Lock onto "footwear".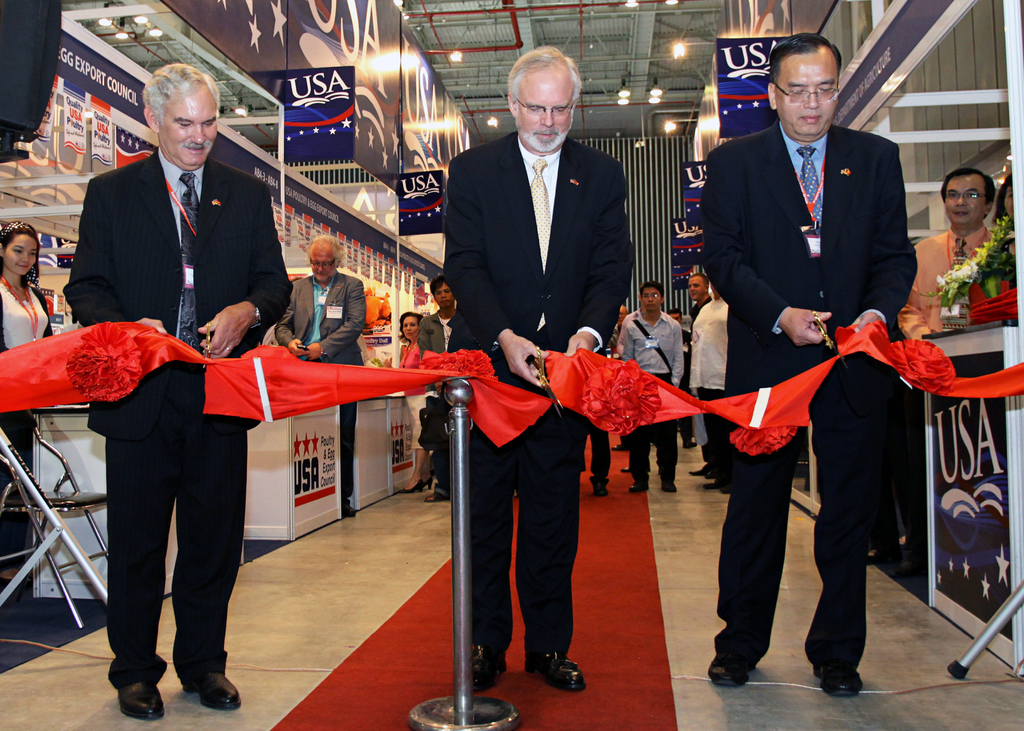
Locked: rect(184, 670, 243, 708).
